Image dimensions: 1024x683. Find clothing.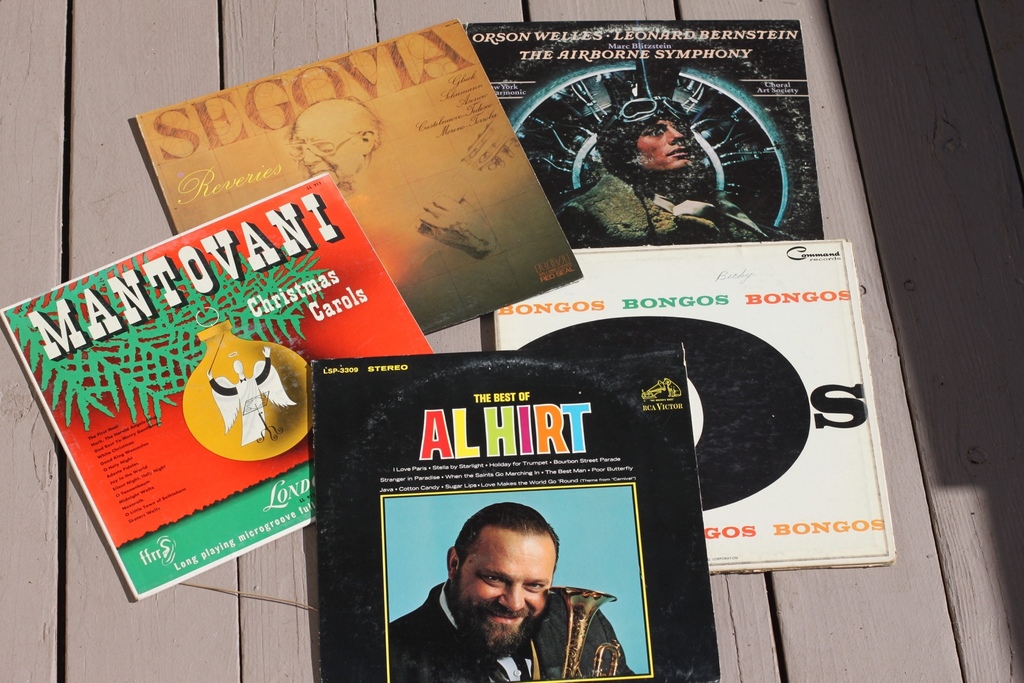
rect(557, 174, 761, 237).
